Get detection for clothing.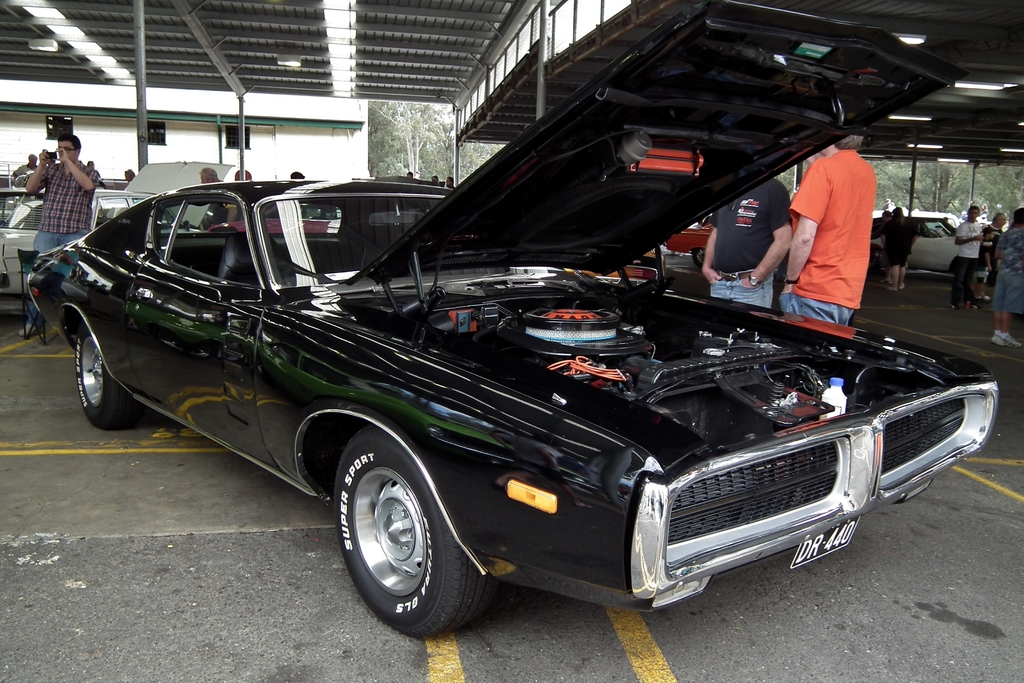
Detection: left=710, top=176, right=790, bottom=310.
